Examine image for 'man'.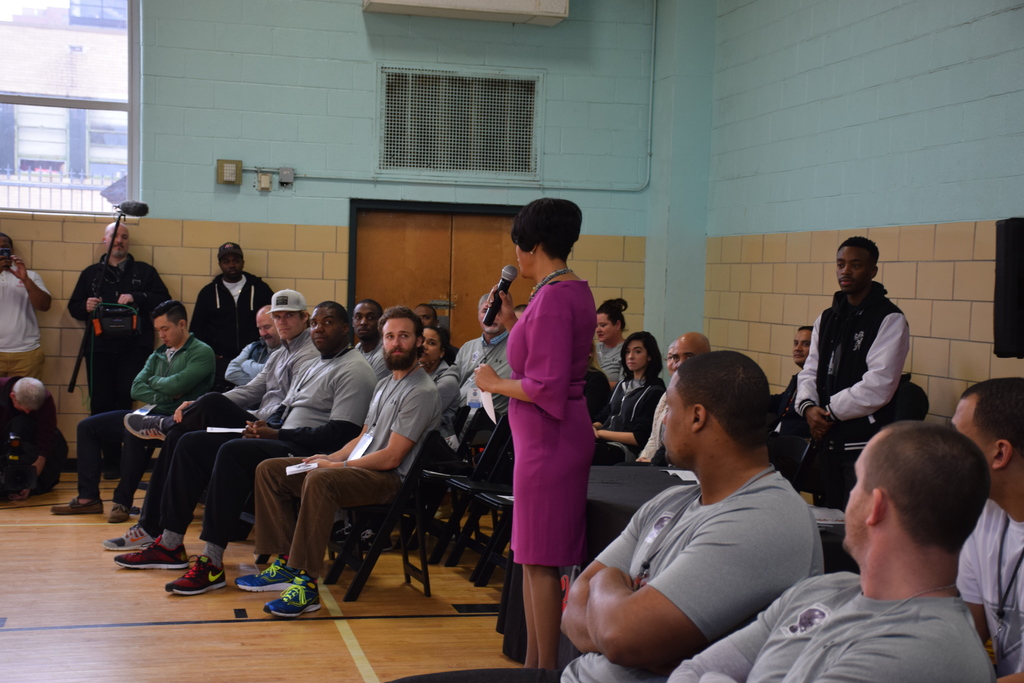
Examination result: (114, 300, 372, 593).
